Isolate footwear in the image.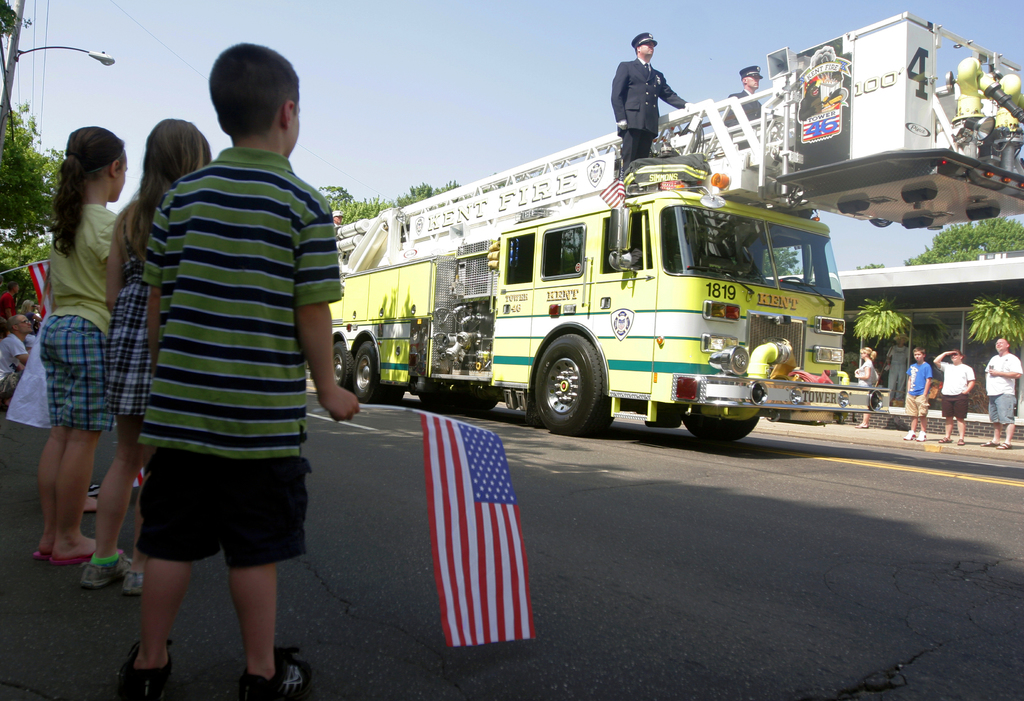
Isolated region: 240:646:310:700.
